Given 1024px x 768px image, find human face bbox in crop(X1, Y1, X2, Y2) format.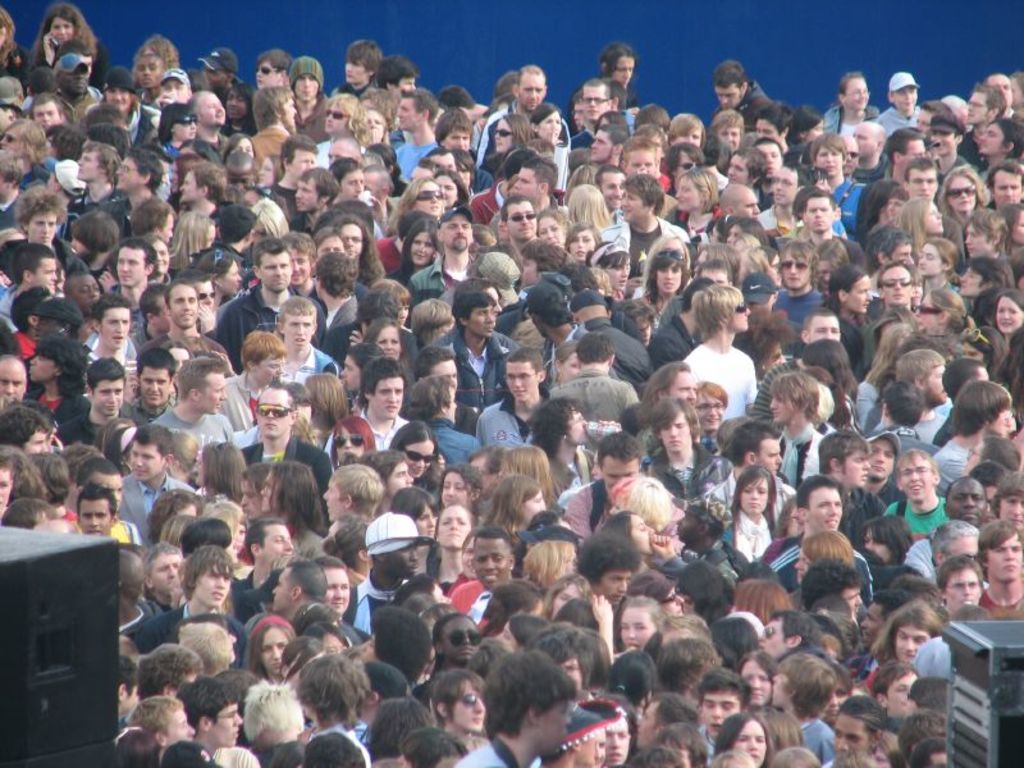
crop(741, 481, 767, 507).
